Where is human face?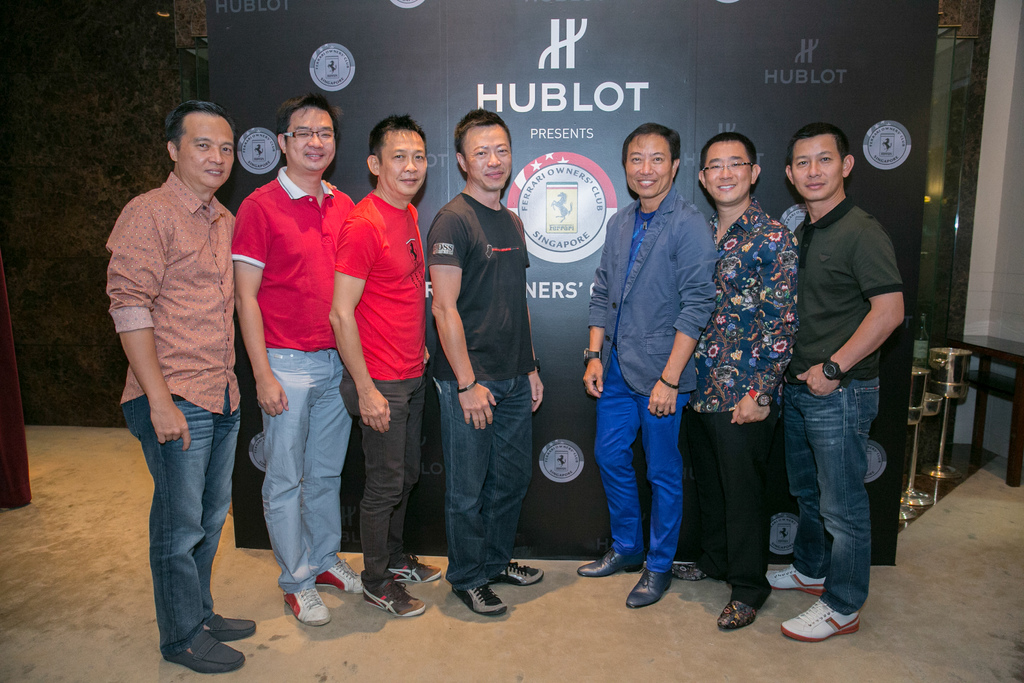
<box>704,142,756,202</box>.
